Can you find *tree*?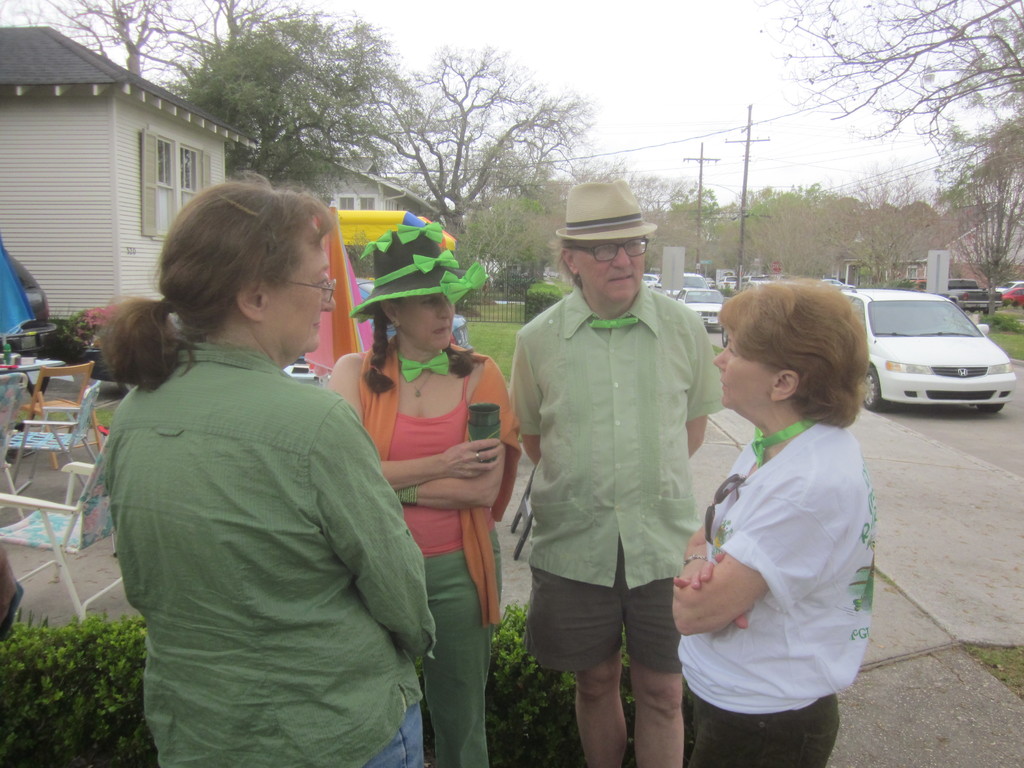
Yes, bounding box: BBox(758, 0, 1023, 152).
